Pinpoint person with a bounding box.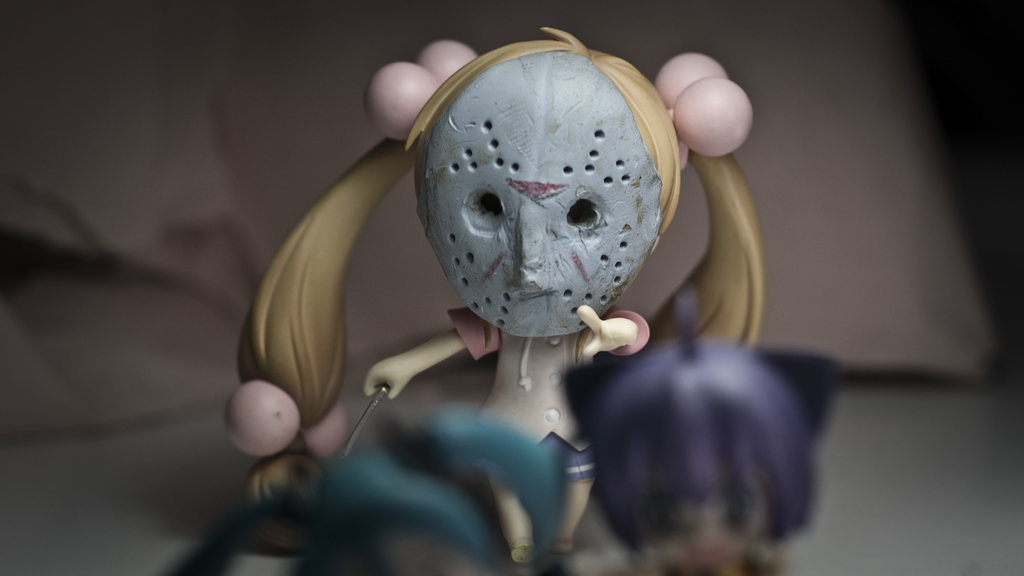
x1=600, y1=338, x2=802, y2=575.
